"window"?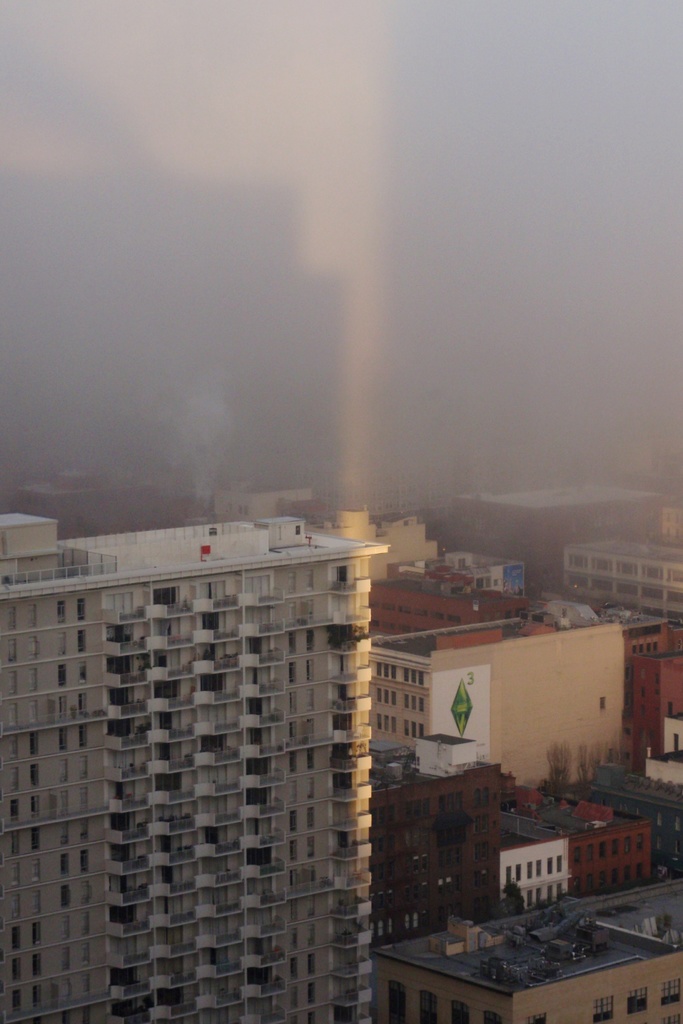
select_region(481, 1013, 502, 1023)
